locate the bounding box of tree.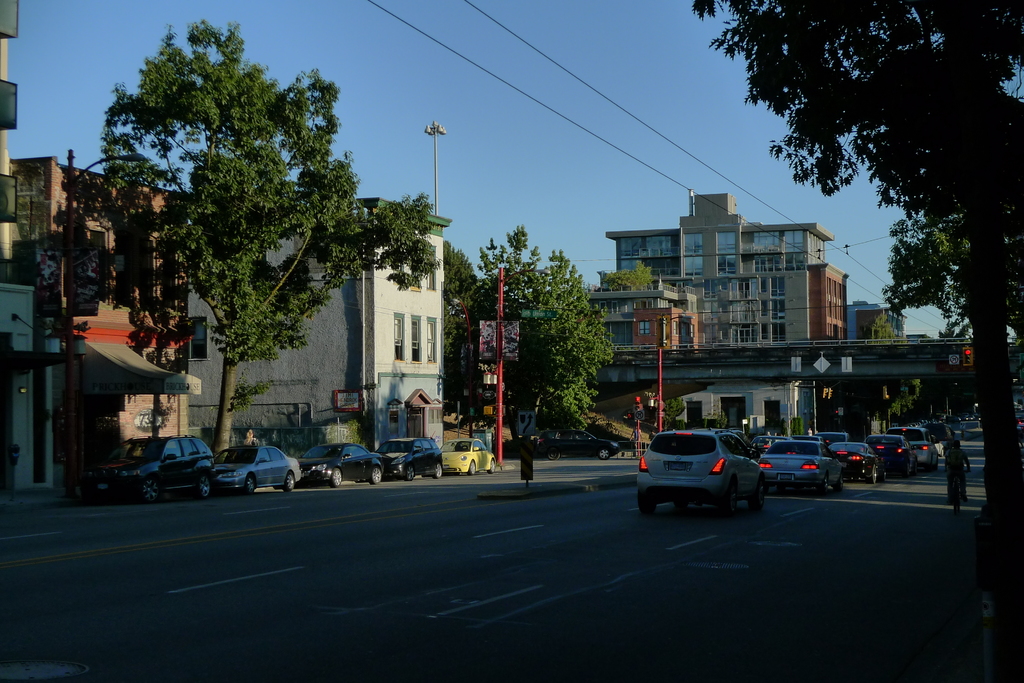
Bounding box: left=690, top=0, right=1023, bottom=542.
